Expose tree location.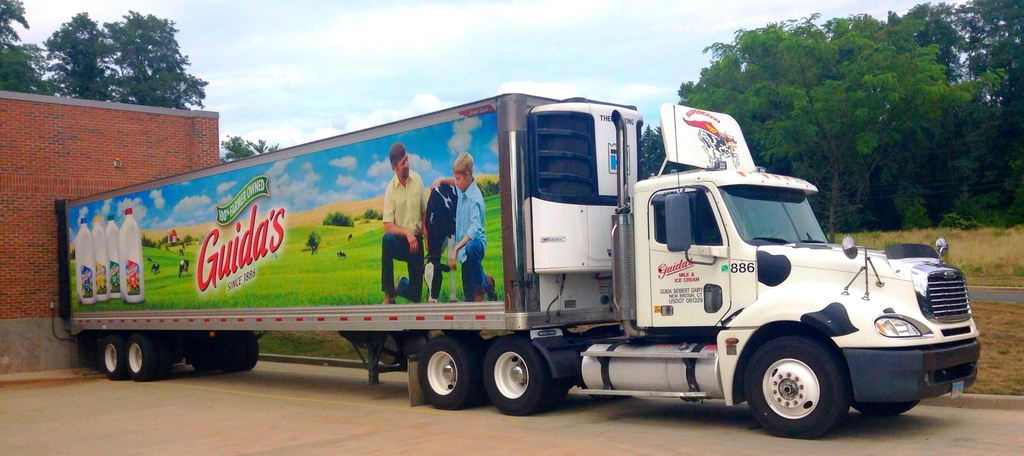
Exposed at bbox(217, 134, 280, 162).
